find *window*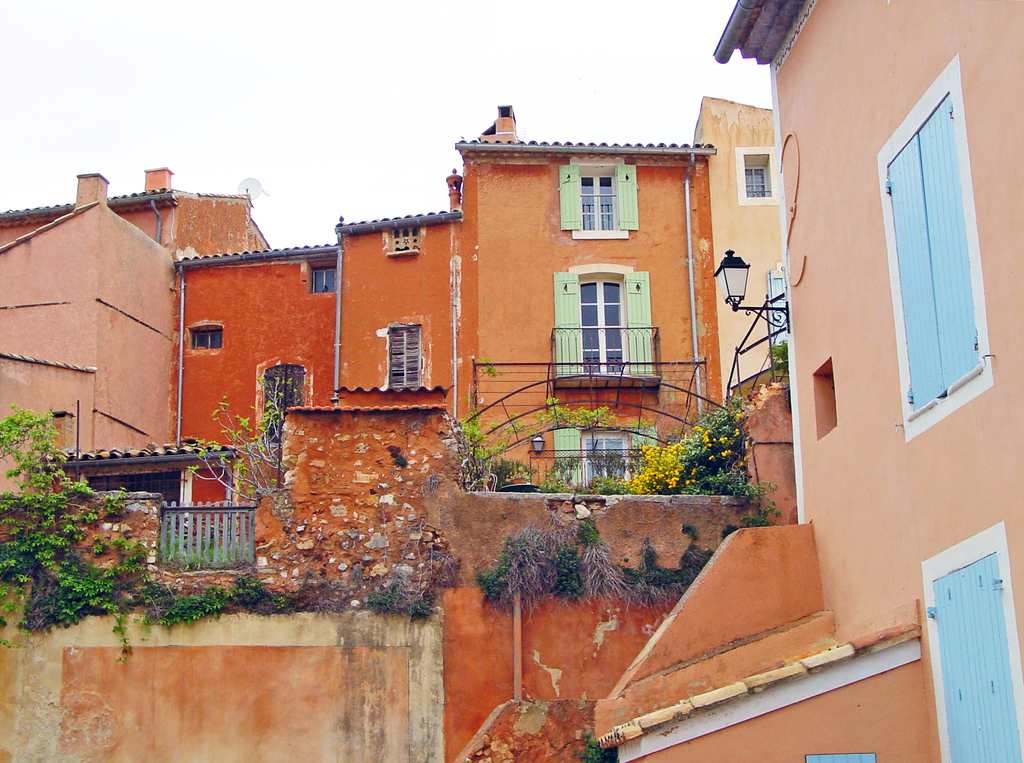
806 752 877 762
